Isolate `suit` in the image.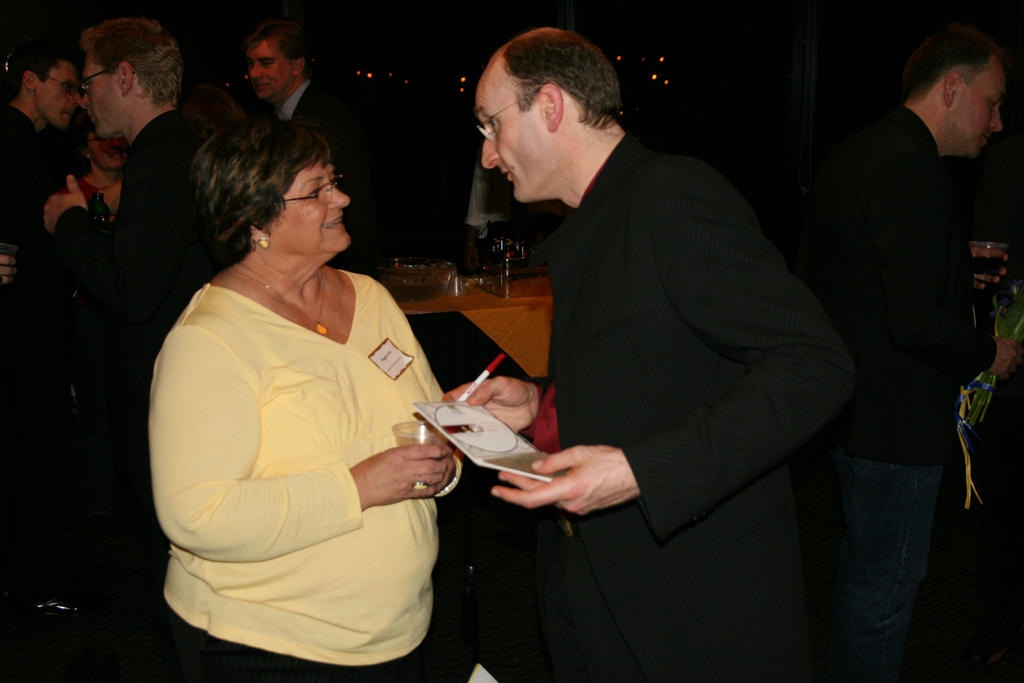
Isolated region: locate(810, 100, 998, 465).
